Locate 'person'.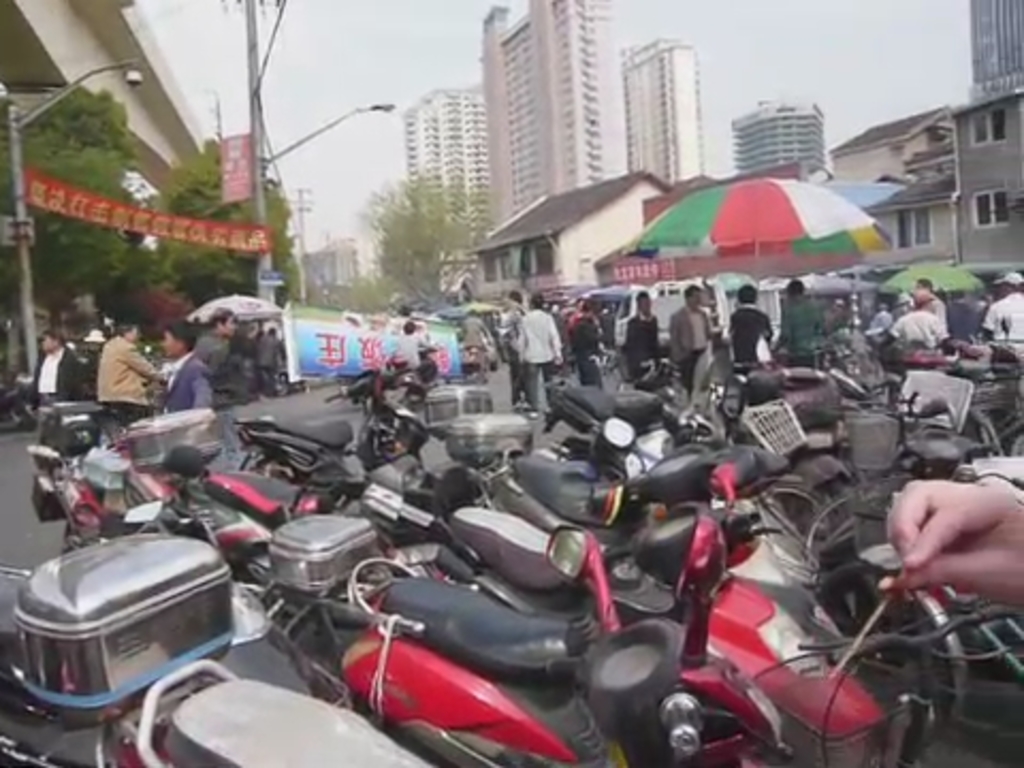
Bounding box: rect(725, 290, 772, 380).
